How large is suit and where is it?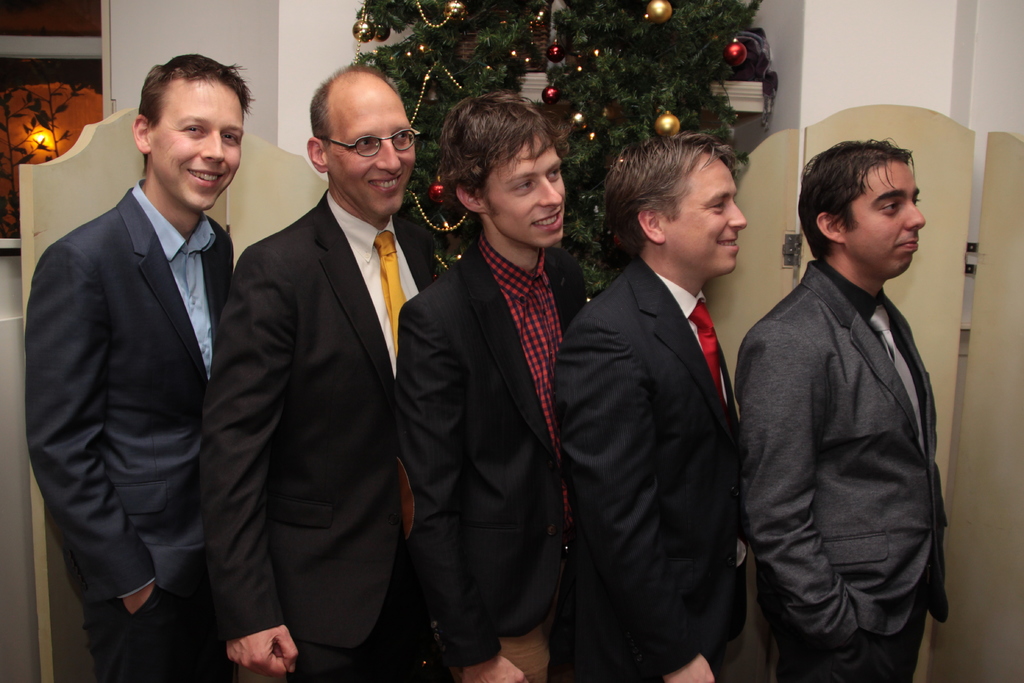
Bounding box: bbox=[739, 256, 950, 682].
